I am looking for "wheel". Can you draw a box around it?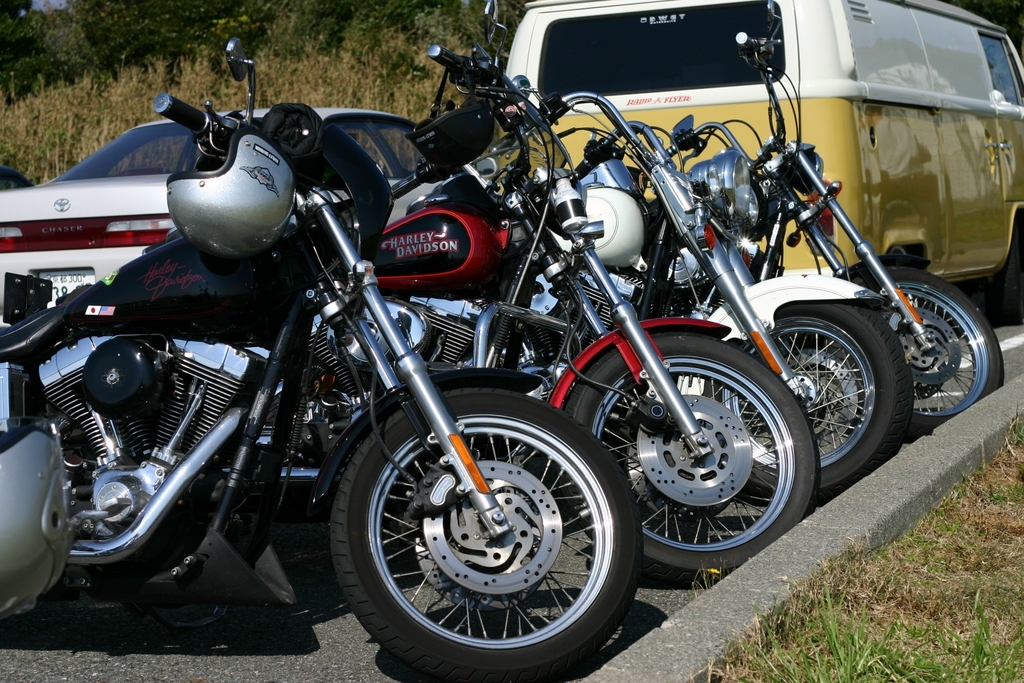
Sure, the bounding box is BBox(322, 414, 641, 658).
